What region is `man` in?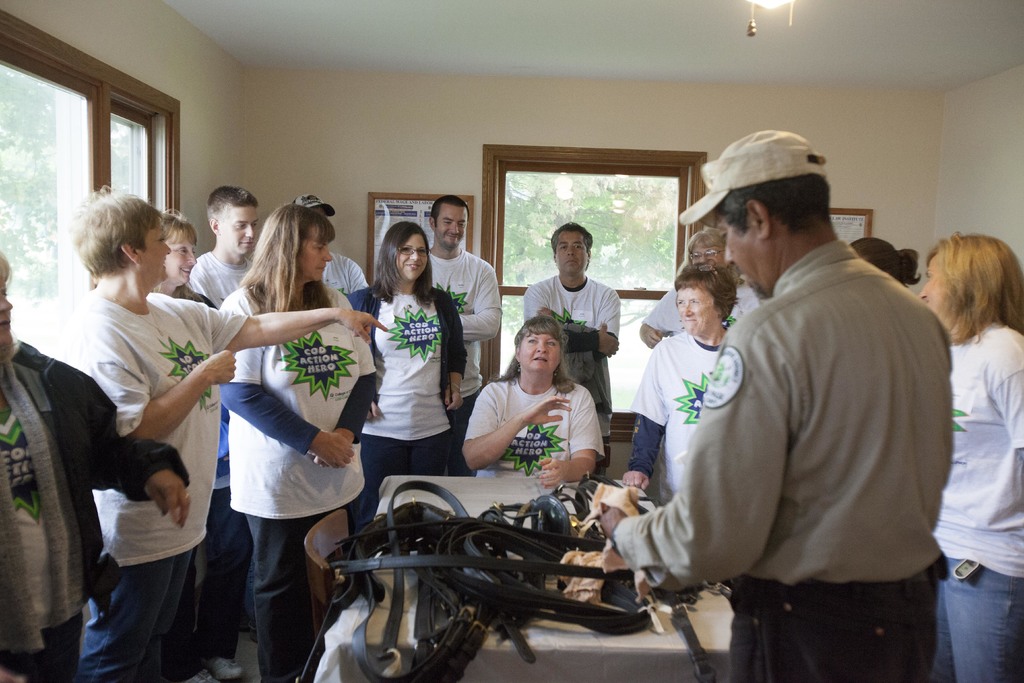
bbox=[192, 184, 261, 311].
